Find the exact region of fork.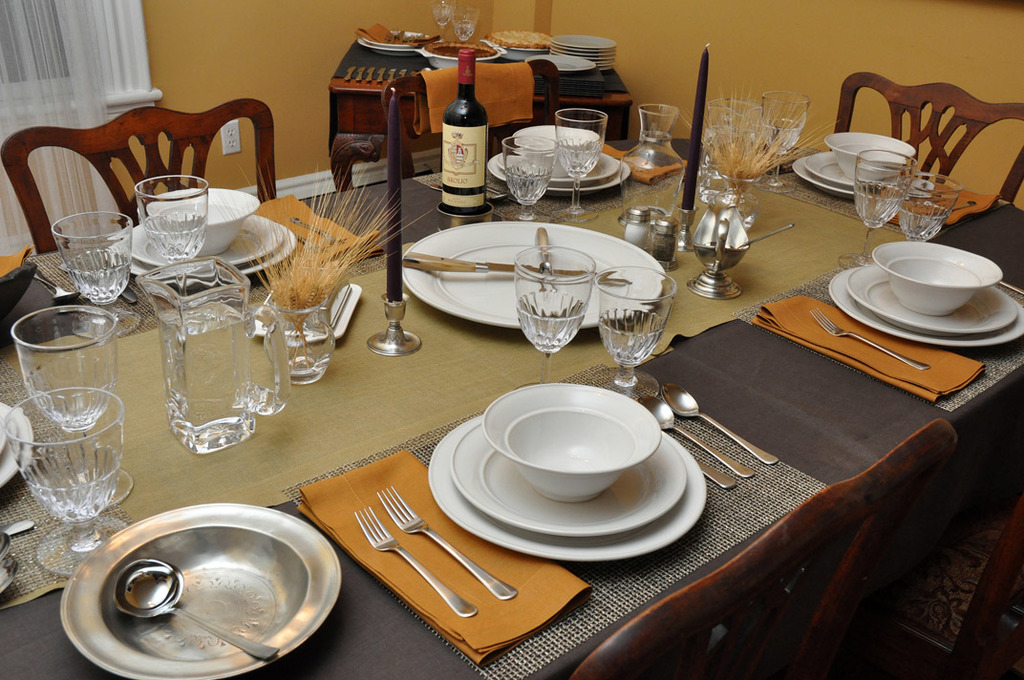
Exact region: [289,216,350,244].
